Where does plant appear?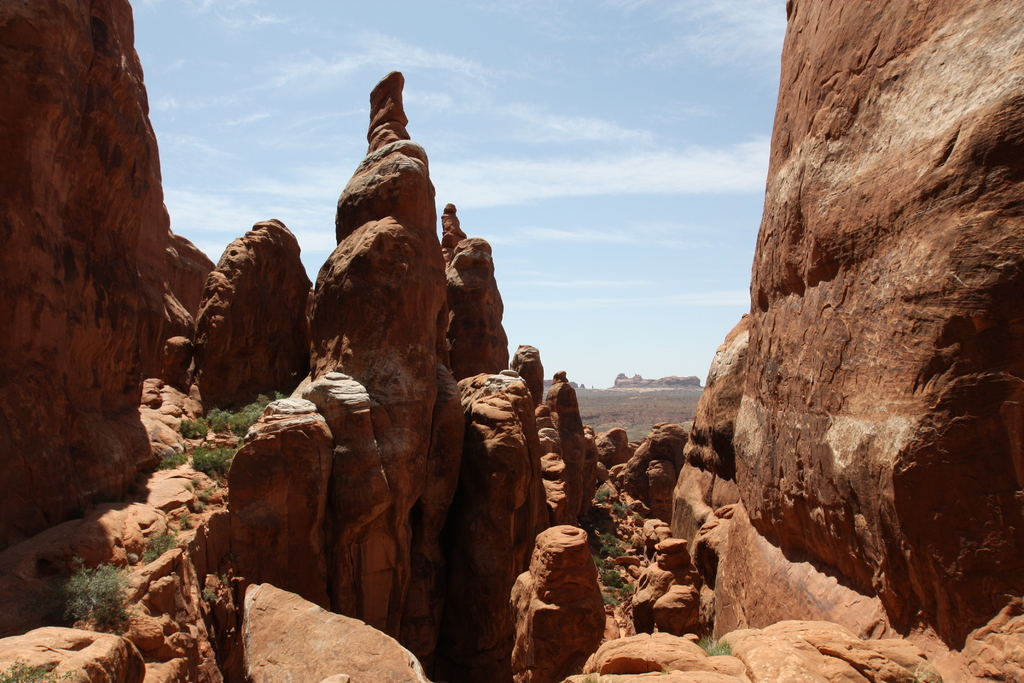
Appears at region(154, 447, 186, 470).
